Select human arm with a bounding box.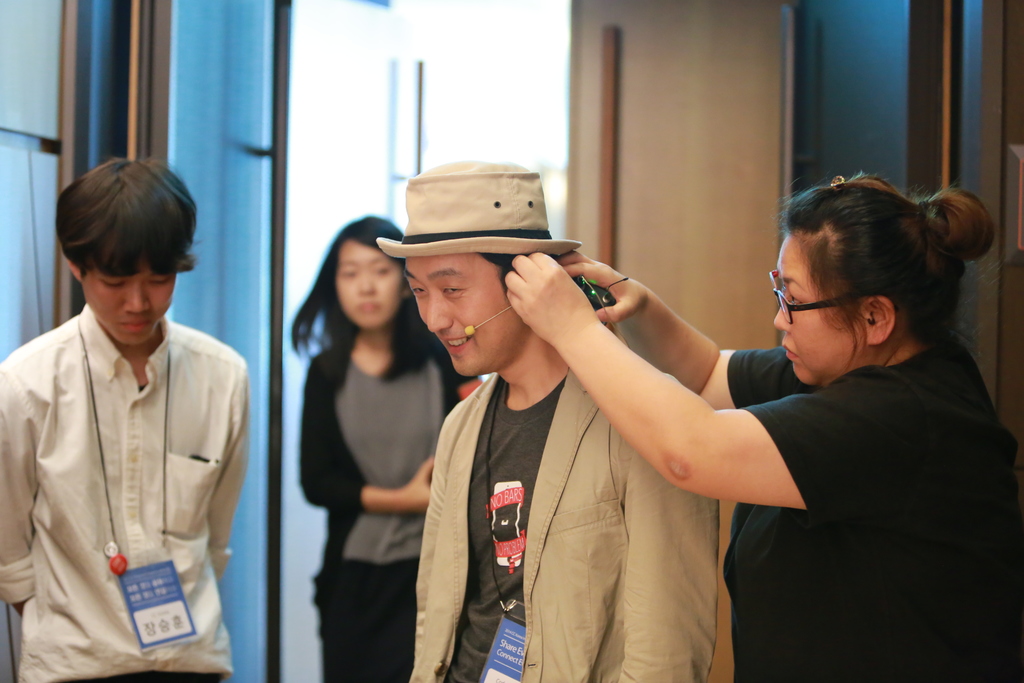
l=507, t=256, r=925, b=506.
